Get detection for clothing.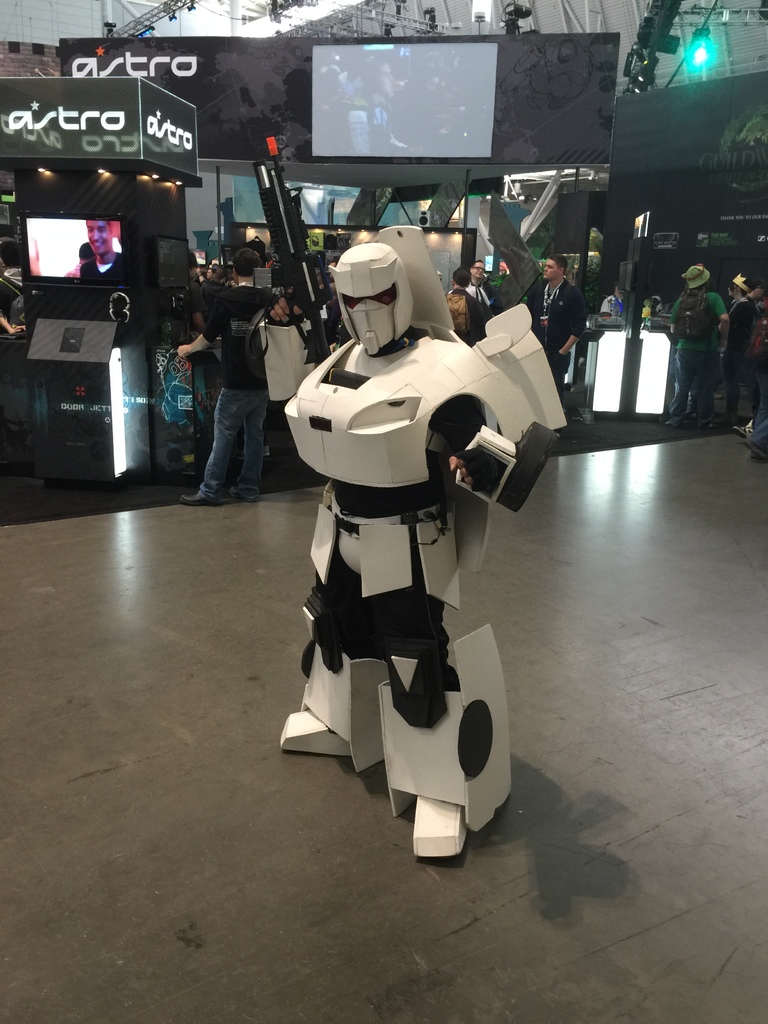
Detection: Rect(79, 247, 127, 284).
